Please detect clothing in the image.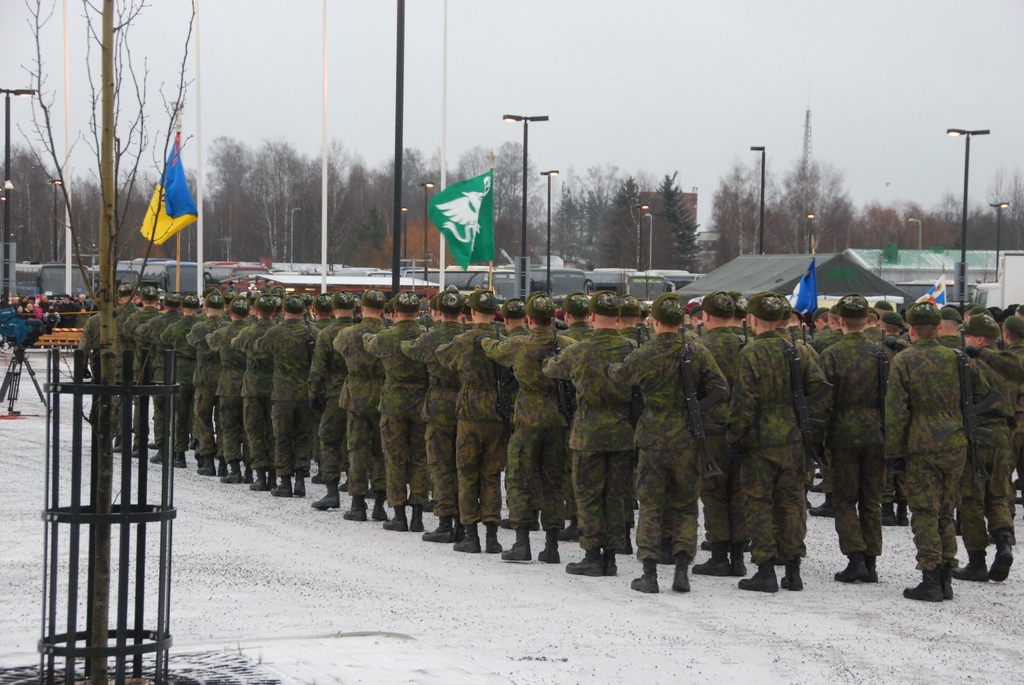
308/319/362/482.
